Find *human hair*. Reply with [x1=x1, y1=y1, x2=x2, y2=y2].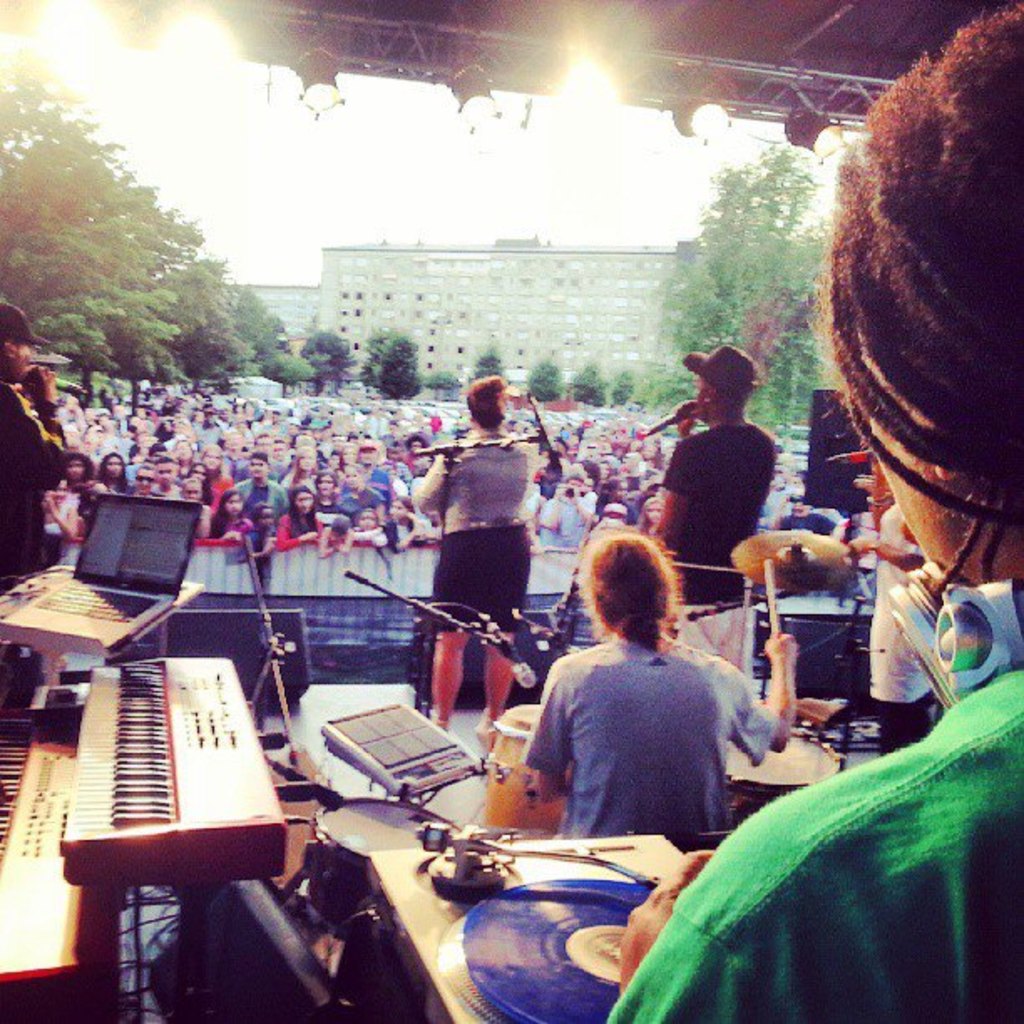
[x1=835, y1=17, x2=1016, y2=562].
